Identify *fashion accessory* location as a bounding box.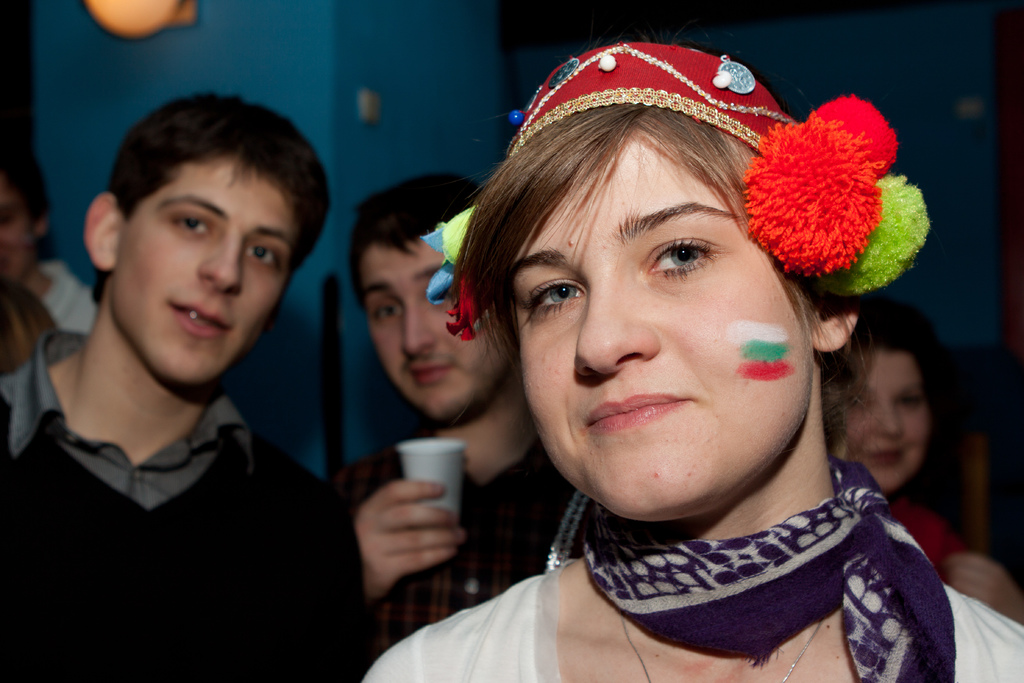
pyautogui.locateOnScreen(560, 459, 961, 682).
